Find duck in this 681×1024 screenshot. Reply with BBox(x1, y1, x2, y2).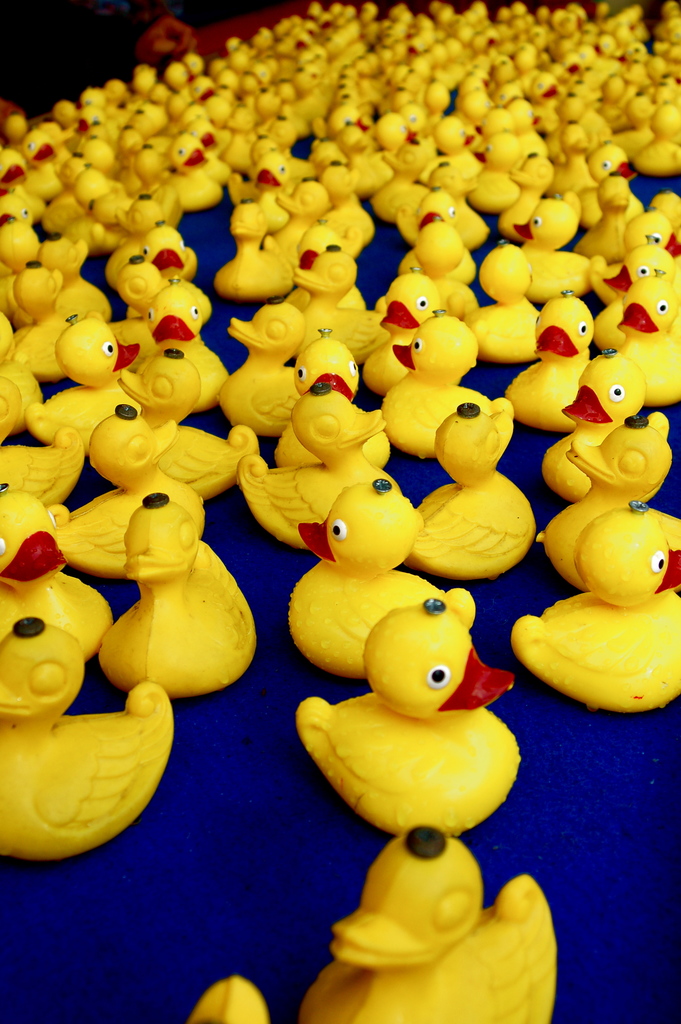
BBox(0, 260, 94, 376).
